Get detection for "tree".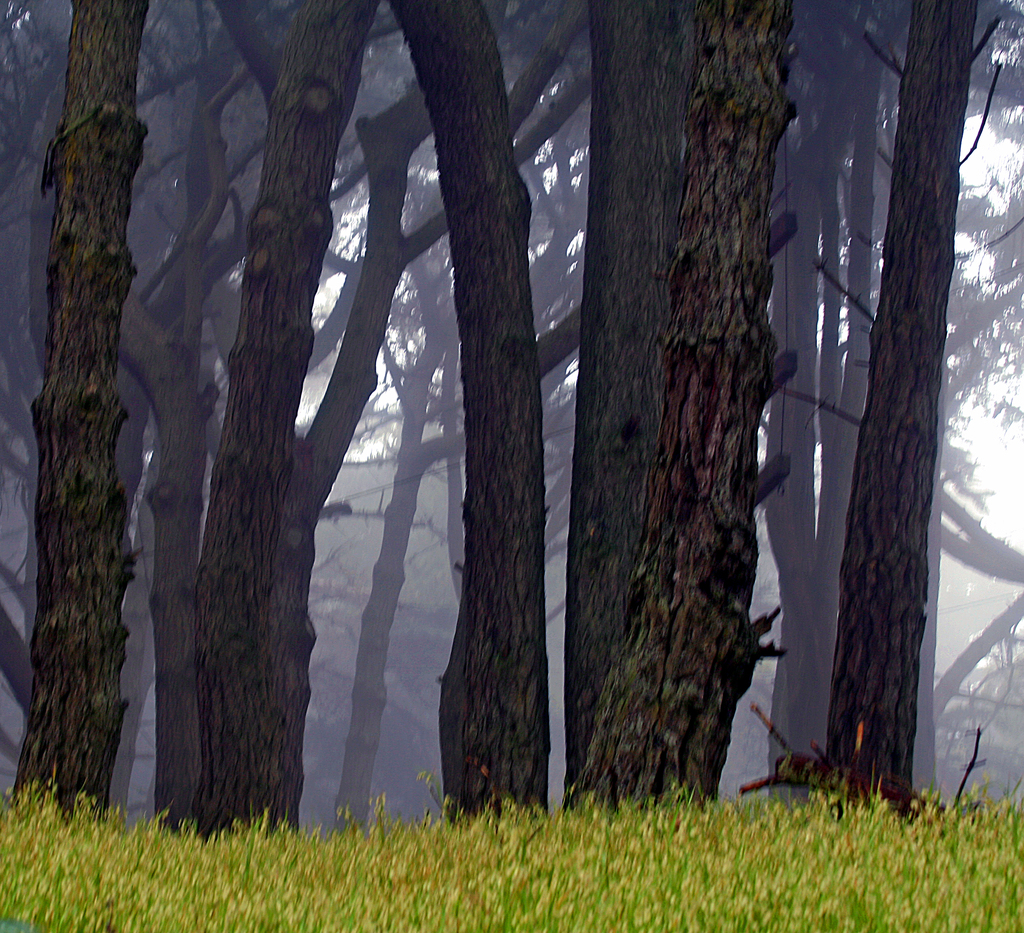
Detection: (left=714, top=88, right=1009, bottom=861).
